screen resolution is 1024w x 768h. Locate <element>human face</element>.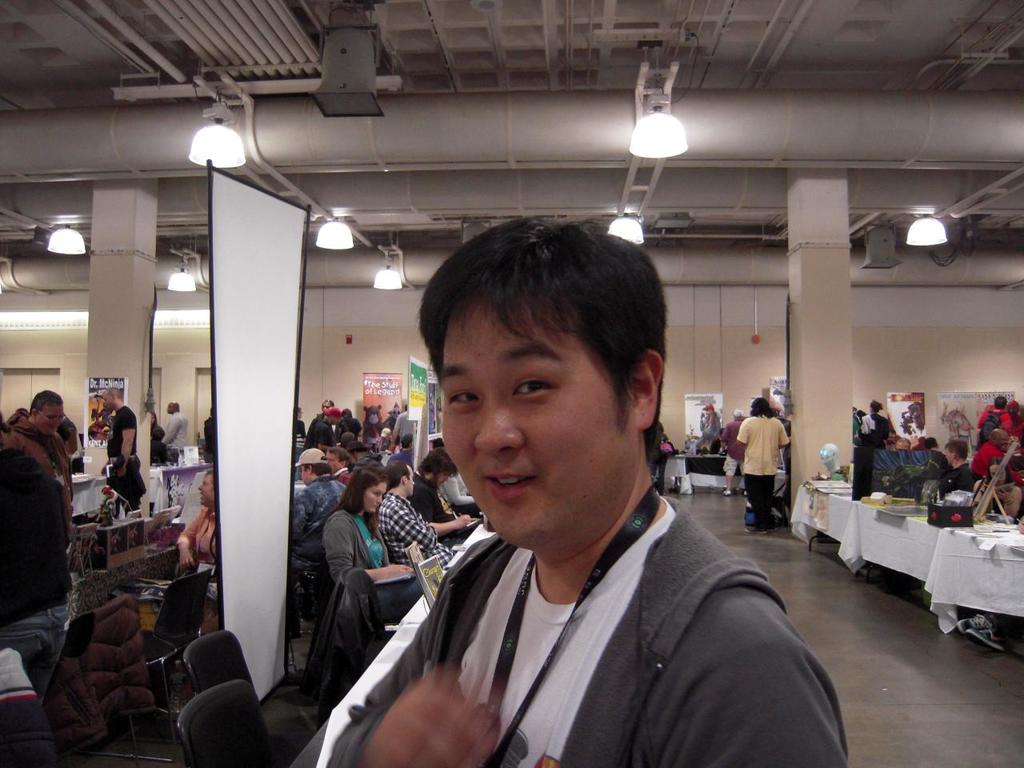
pyautogui.locateOnScreen(196, 474, 214, 506).
